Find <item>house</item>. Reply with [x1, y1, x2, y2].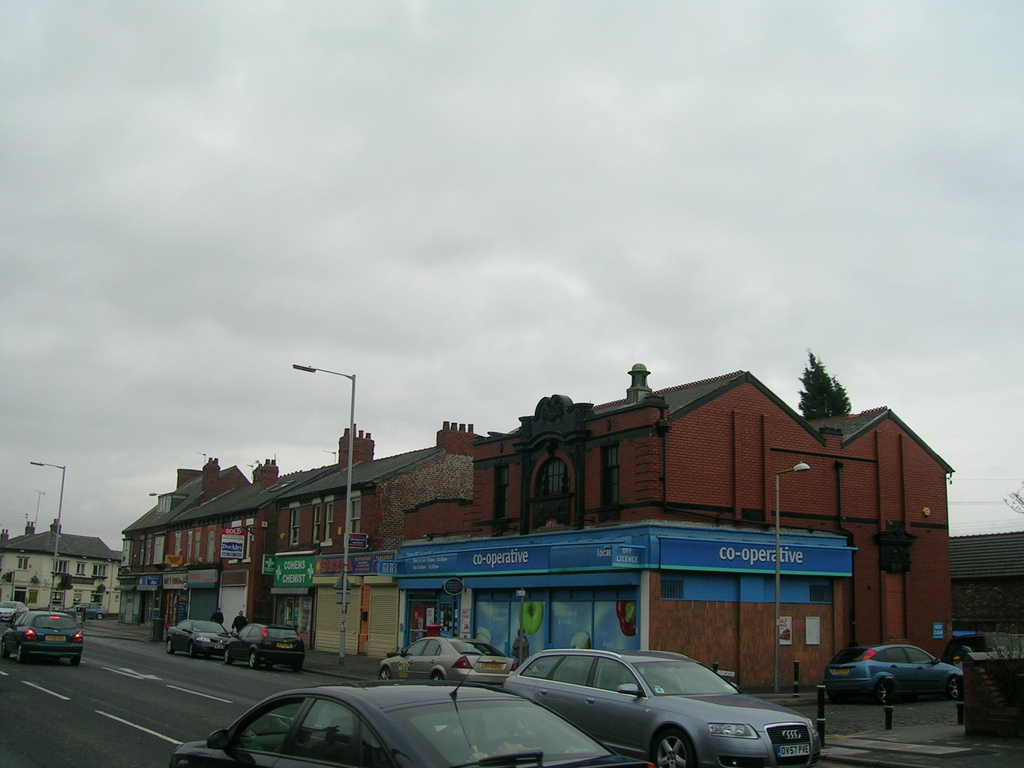
[0, 519, 123, 620].
